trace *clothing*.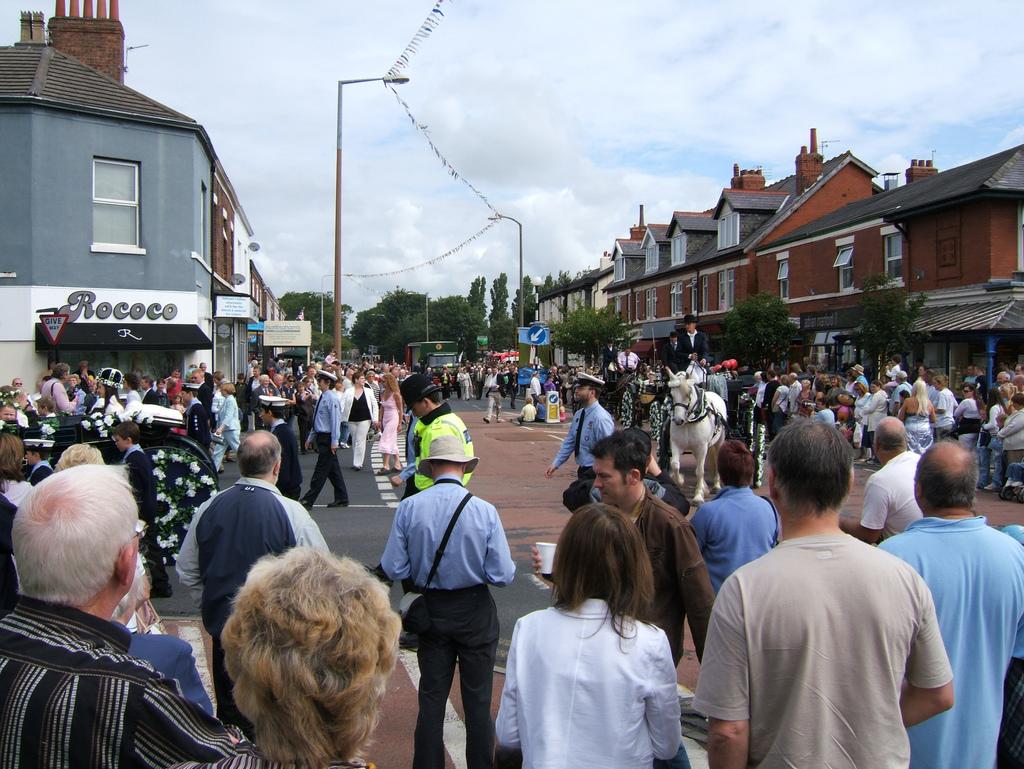
Traced to (x1=506, y1=368, x2=516, y2=405).
